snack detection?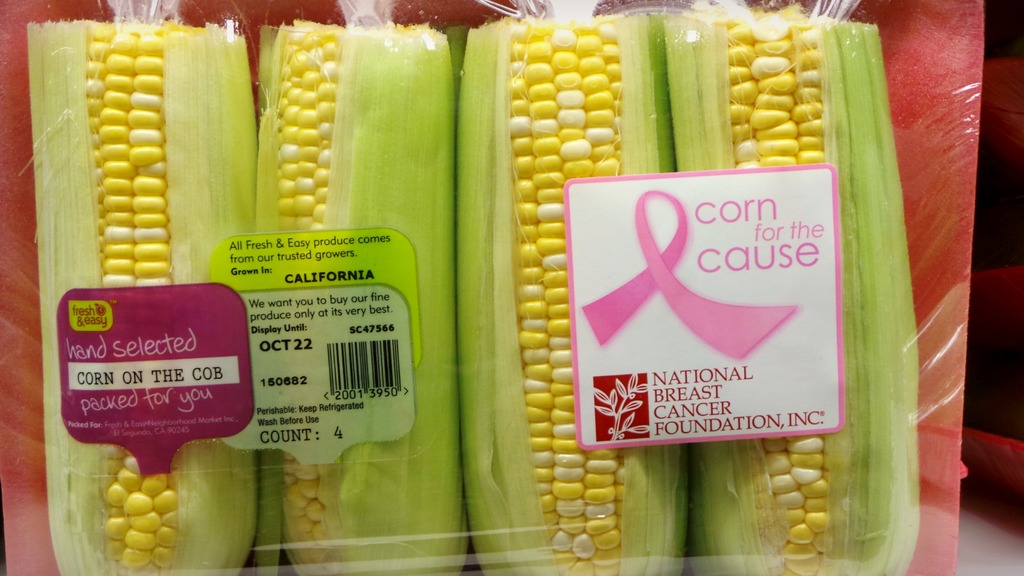
BBox(687, 0, 922, 575)
